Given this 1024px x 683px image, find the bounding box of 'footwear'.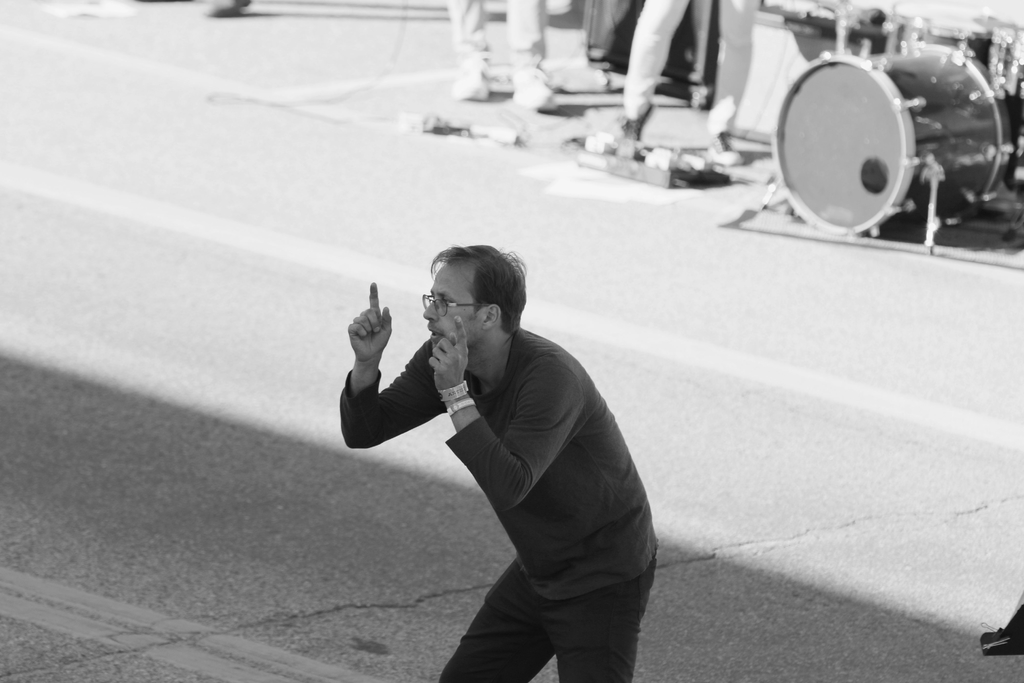
619, 99, 652, 145.
